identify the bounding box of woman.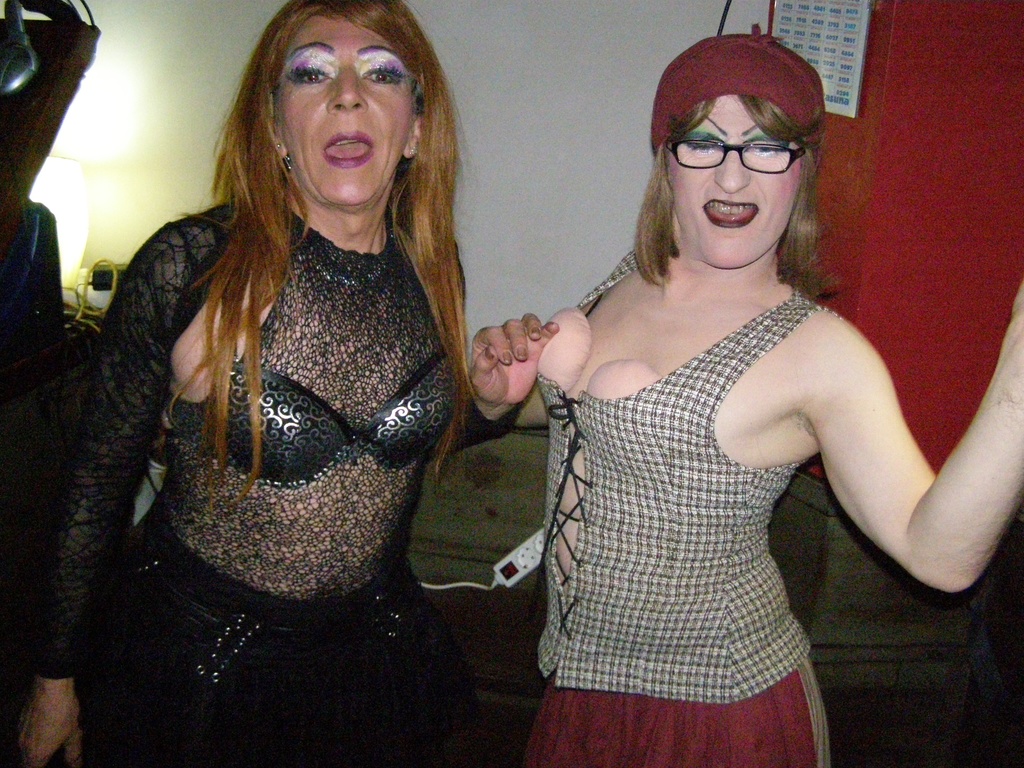
bbox=[525, 29, 1023, 767].
